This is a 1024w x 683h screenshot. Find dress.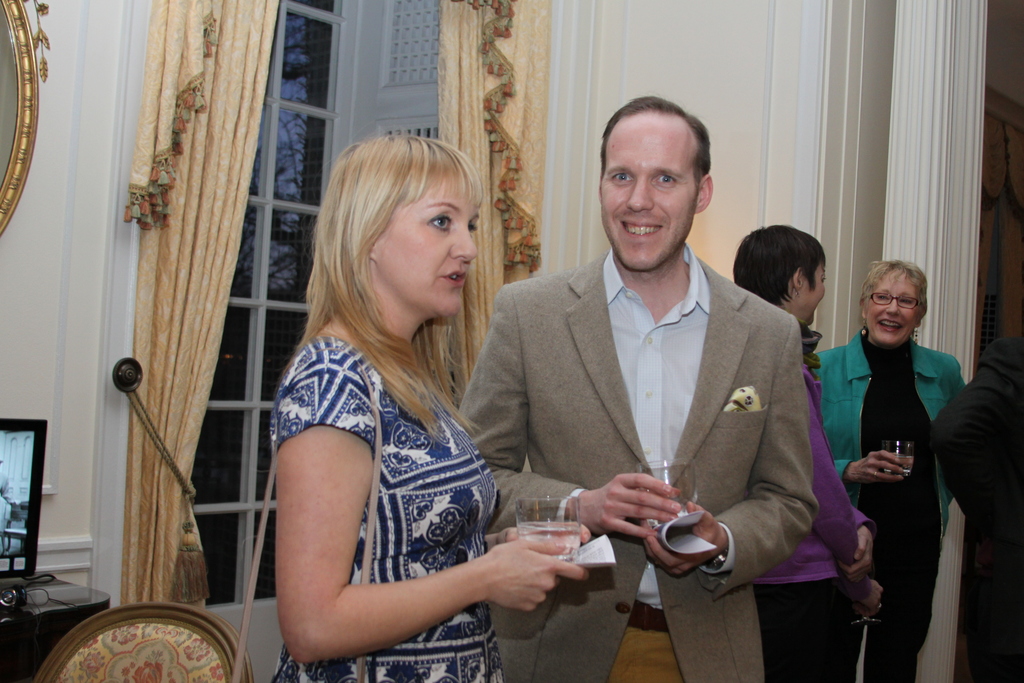
Bounding box: (x1=270, y1=336, x2=504, y2=682).
